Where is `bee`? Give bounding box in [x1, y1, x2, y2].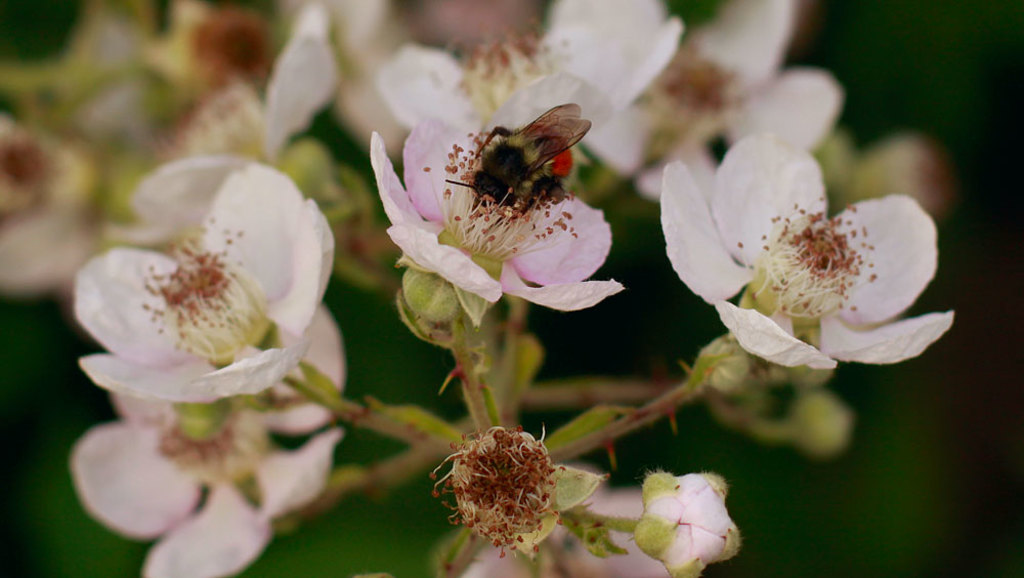
[434, 98, 603, 222].
